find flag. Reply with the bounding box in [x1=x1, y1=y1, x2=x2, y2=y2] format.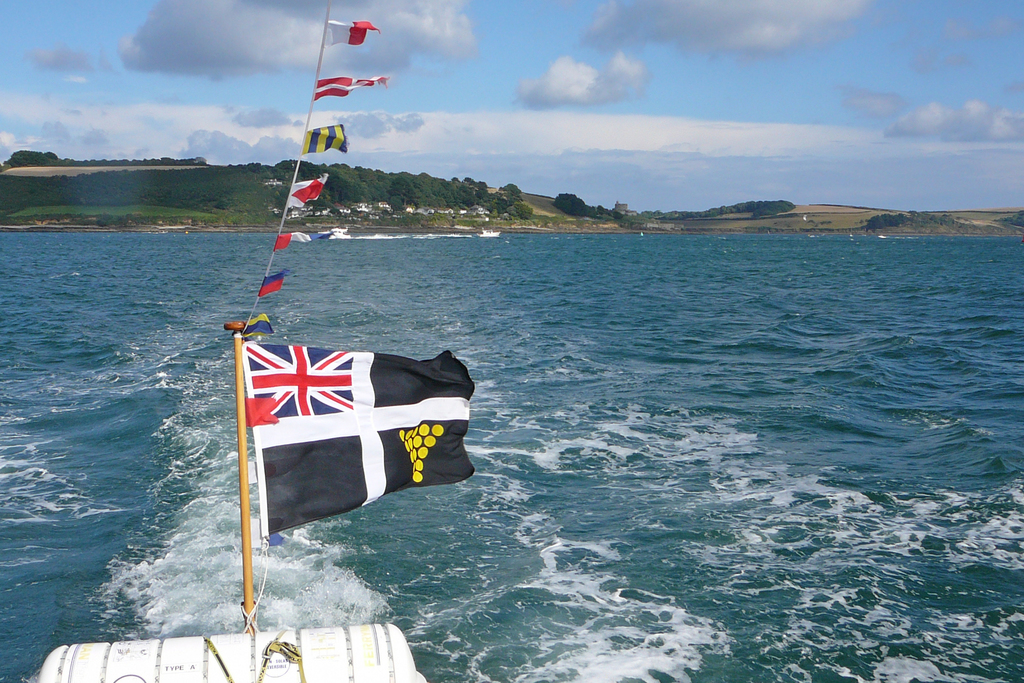
[x1=276, y1=231, x2=336, y2=251].
